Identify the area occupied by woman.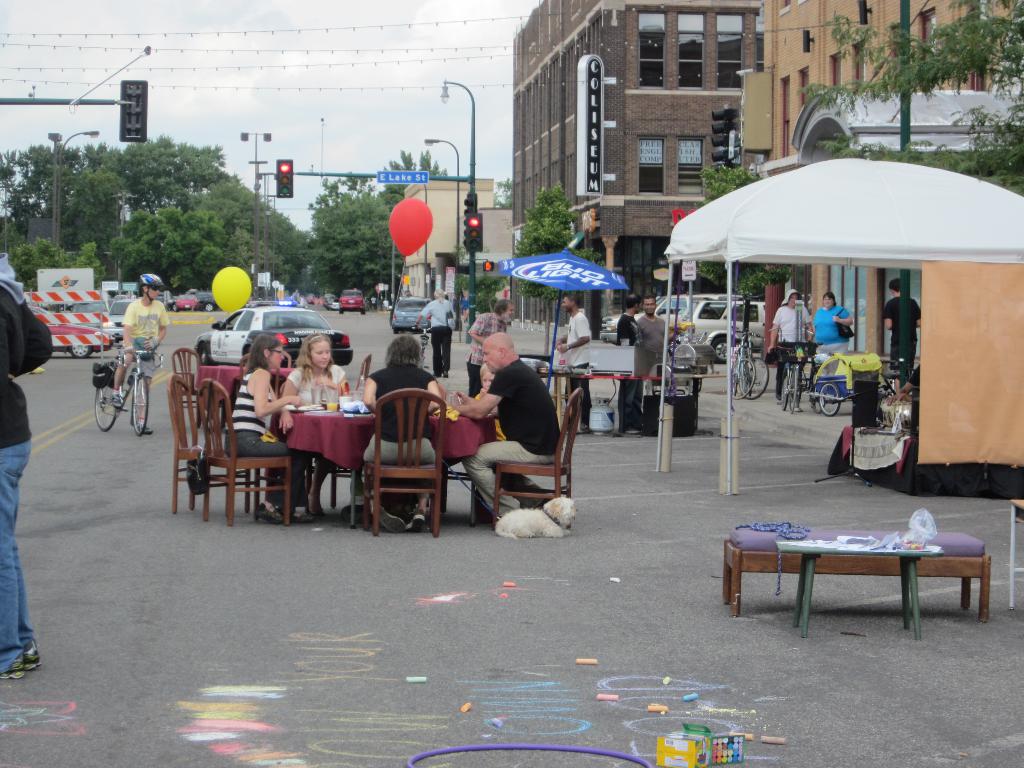
Area: 233, 328, 289, 384.
